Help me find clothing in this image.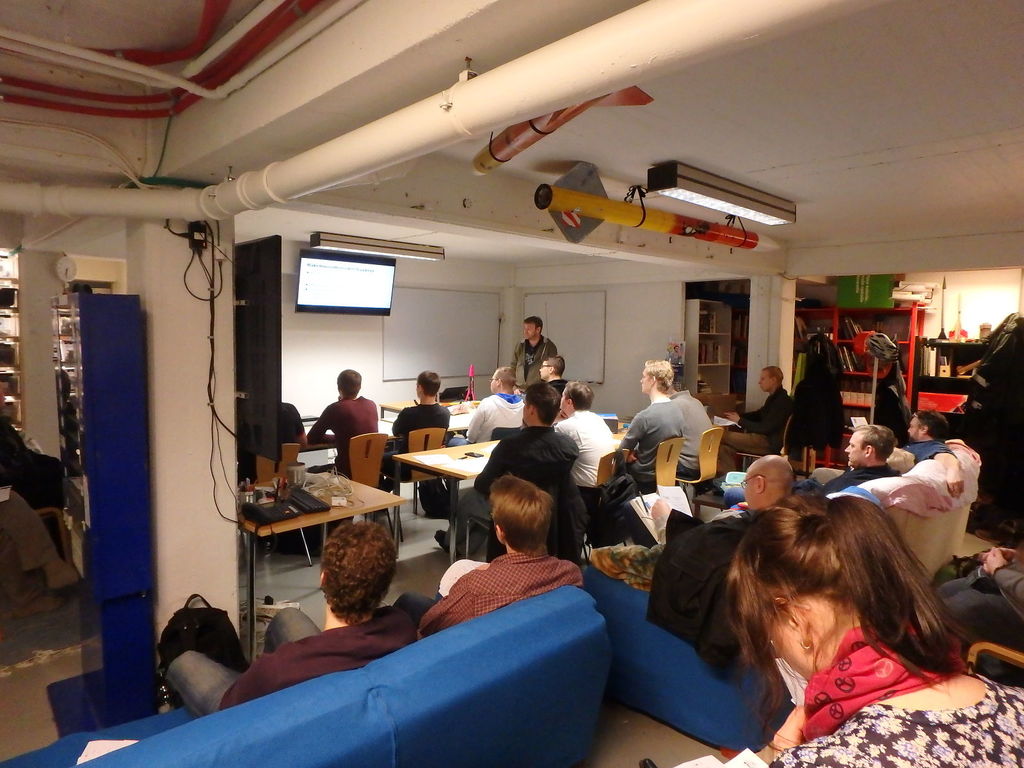
Found it: box=[307, 398, 377, 463].
